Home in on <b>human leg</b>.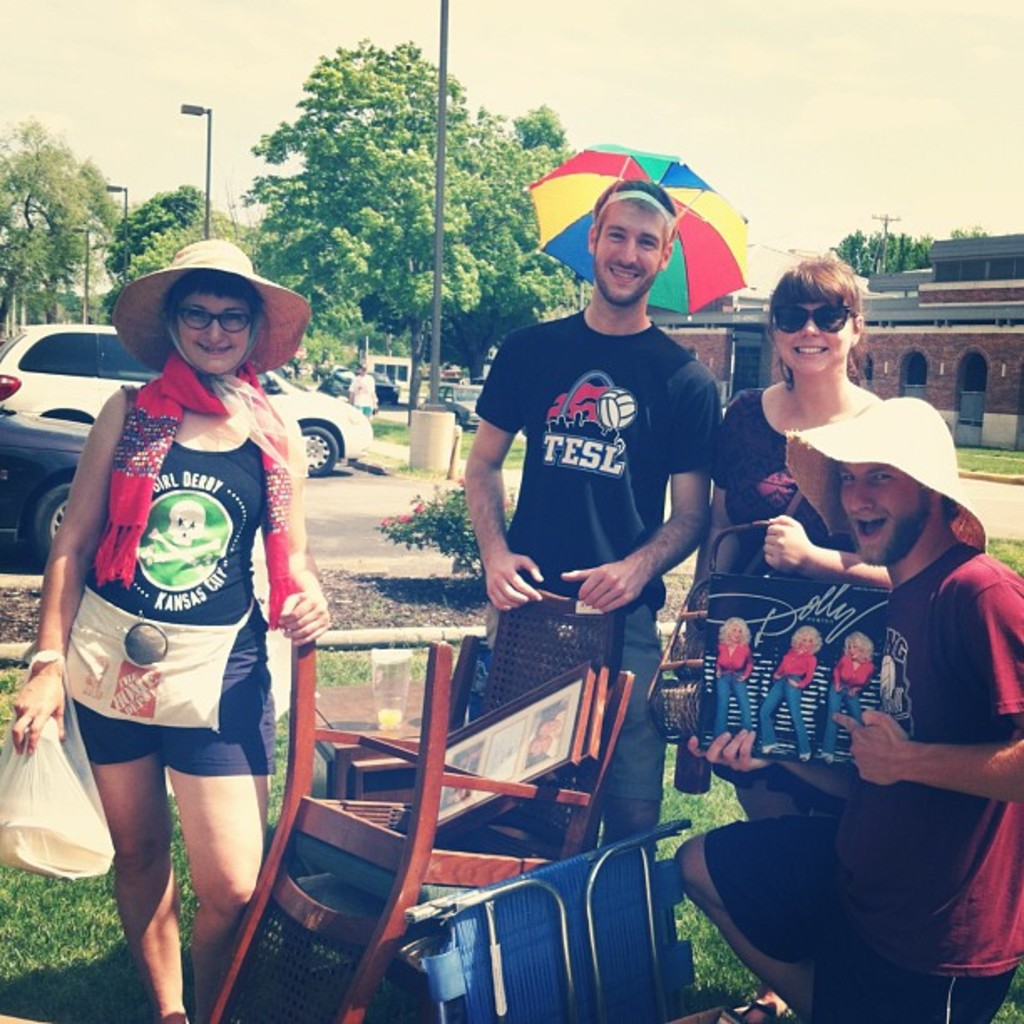
Homed in at pyautogui.locateOnScreen(788, 683, 812, 763).
